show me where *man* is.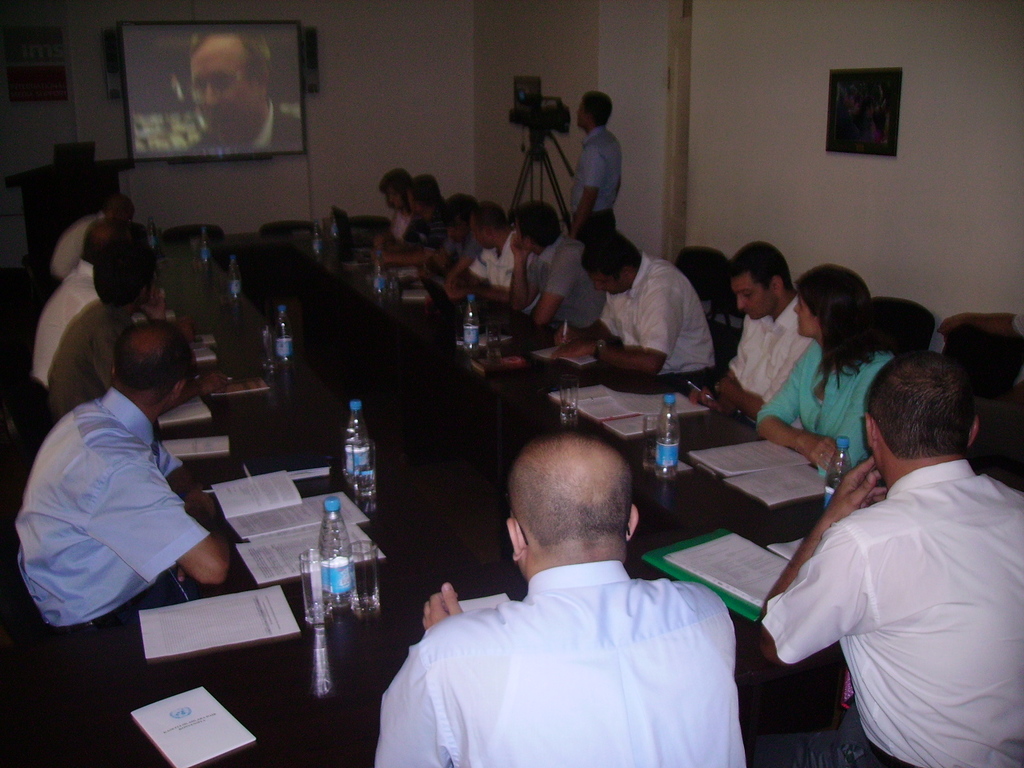
*man* is at Rect(18, 220, 121, 399).
